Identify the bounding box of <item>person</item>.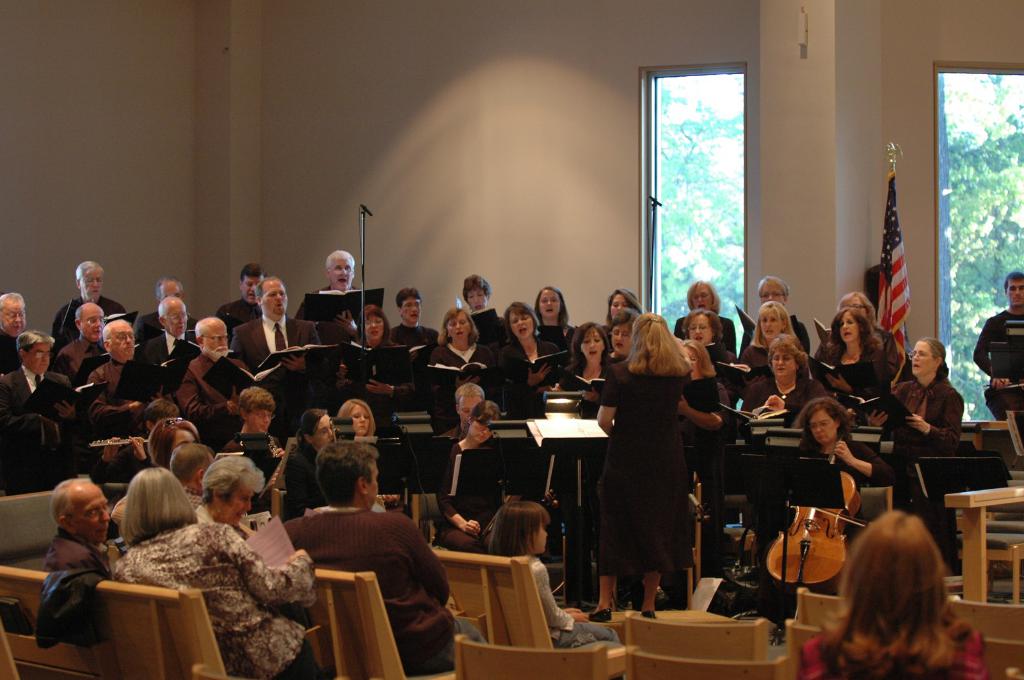
[815,285,907,383].
